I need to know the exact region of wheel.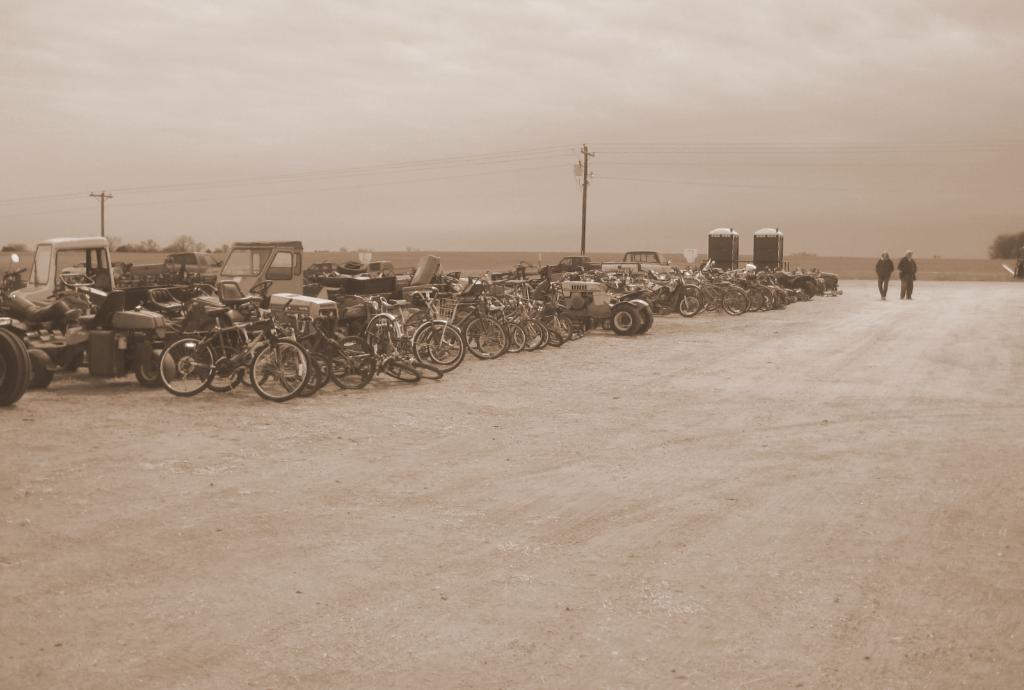
Region: (133,337,166,384).
